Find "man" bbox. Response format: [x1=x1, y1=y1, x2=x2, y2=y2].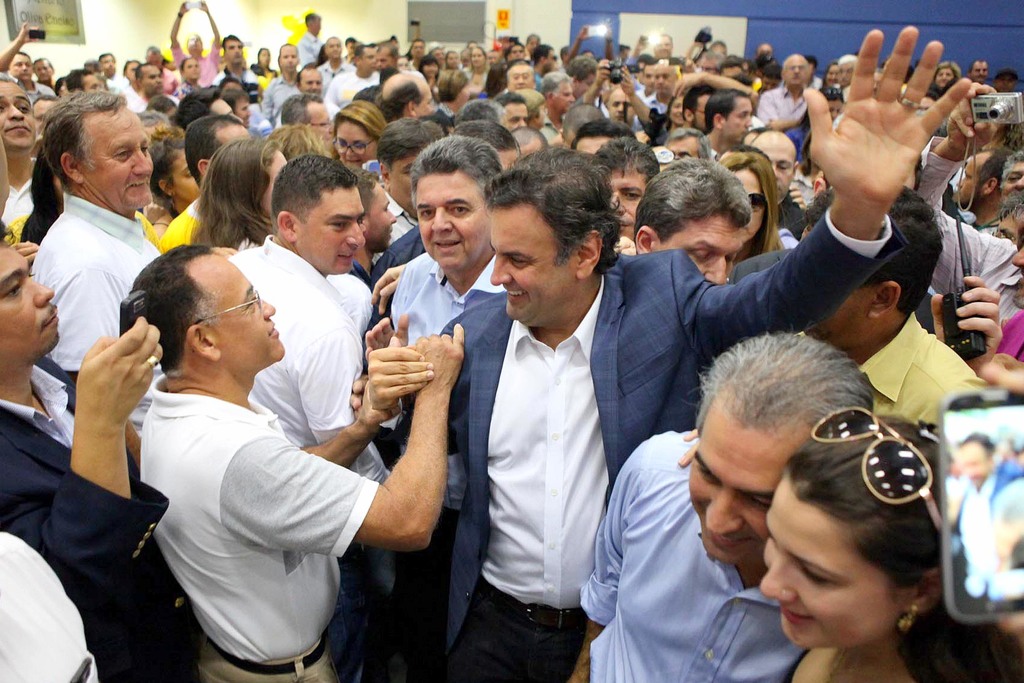
[x1=664, y1=129, x2=709, y2=161].
